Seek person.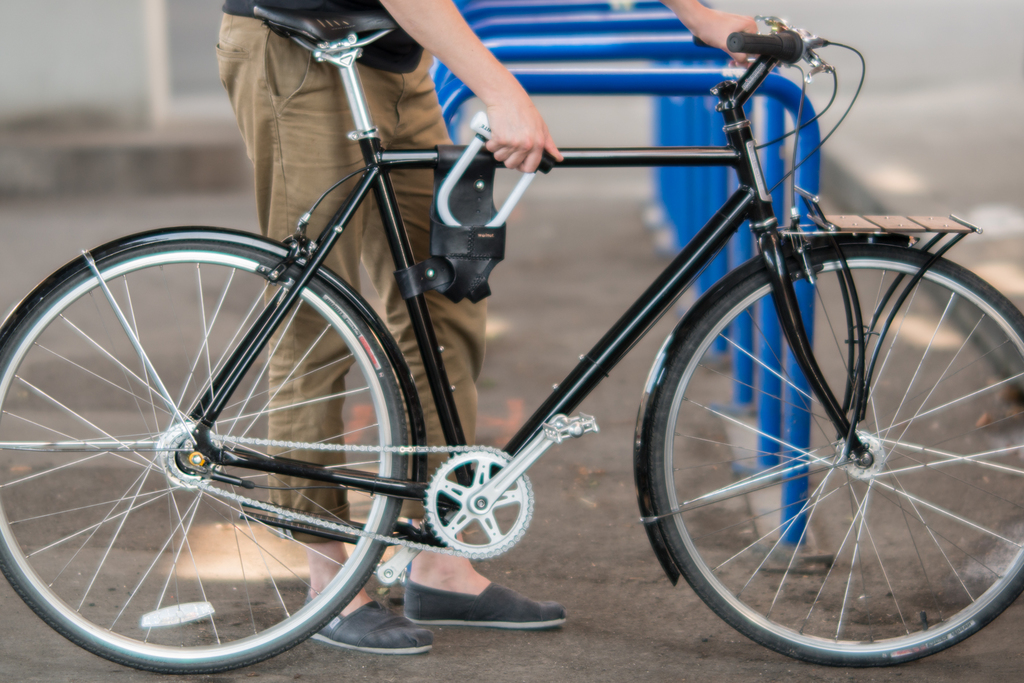
214,0,808,650.
